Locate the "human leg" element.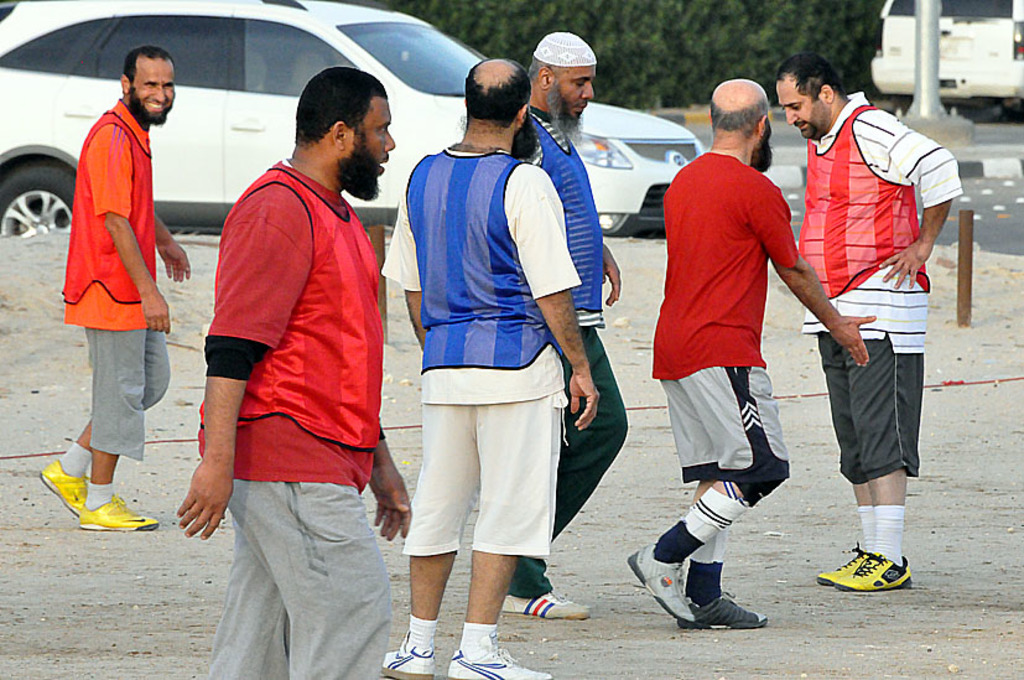
Element bbox: box=[680, 379, 757, 622].
